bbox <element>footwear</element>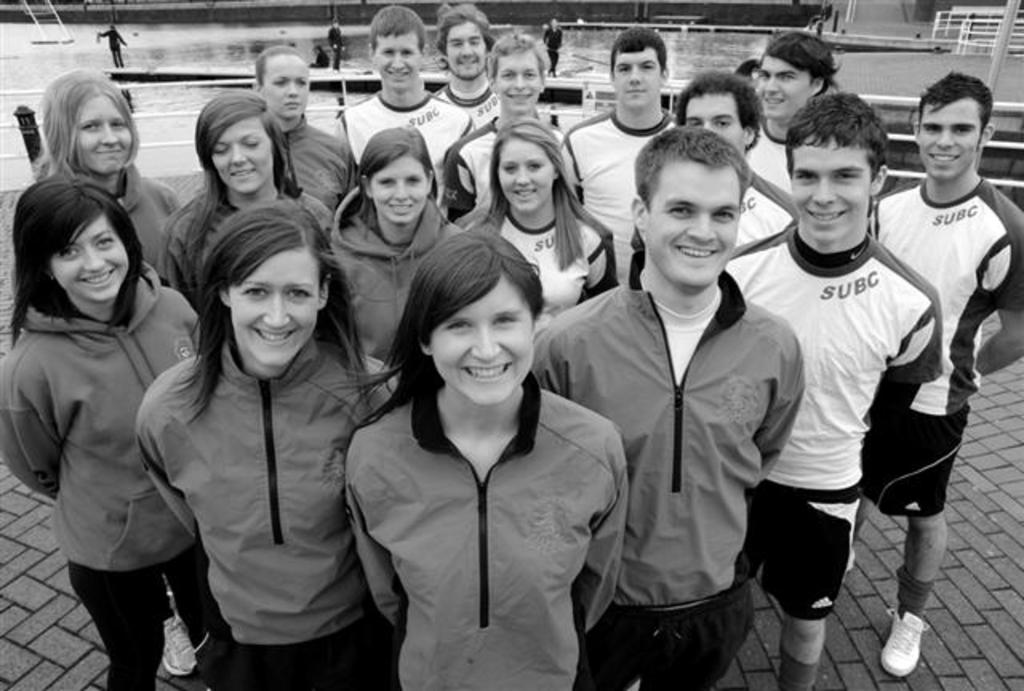
rect(894, 592, 954, 683)
